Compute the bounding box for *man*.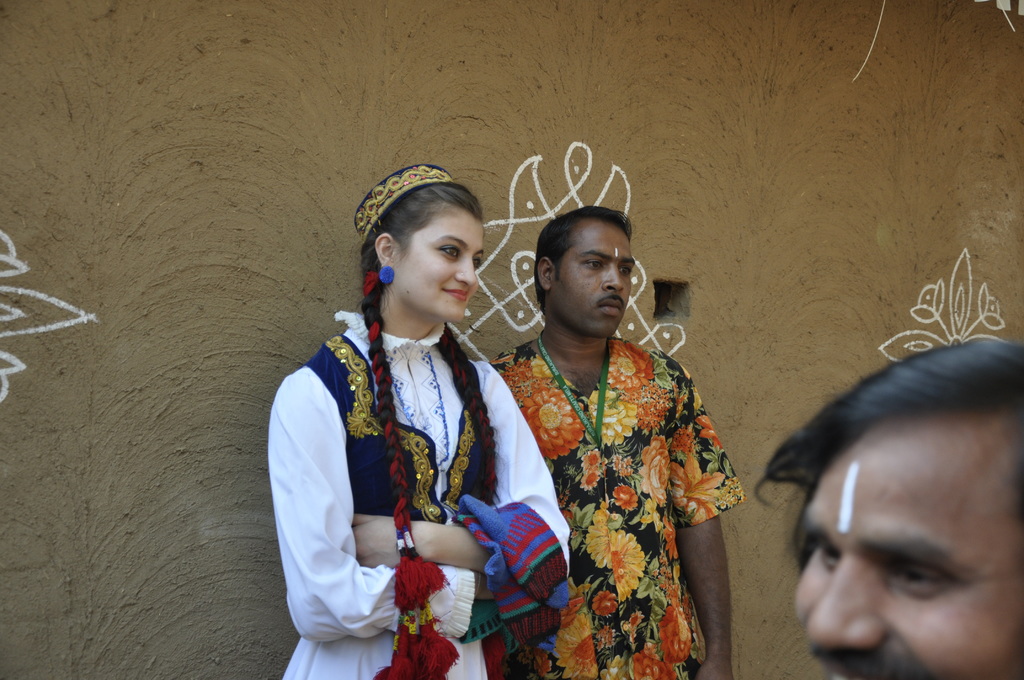
755/341/1023/679.
